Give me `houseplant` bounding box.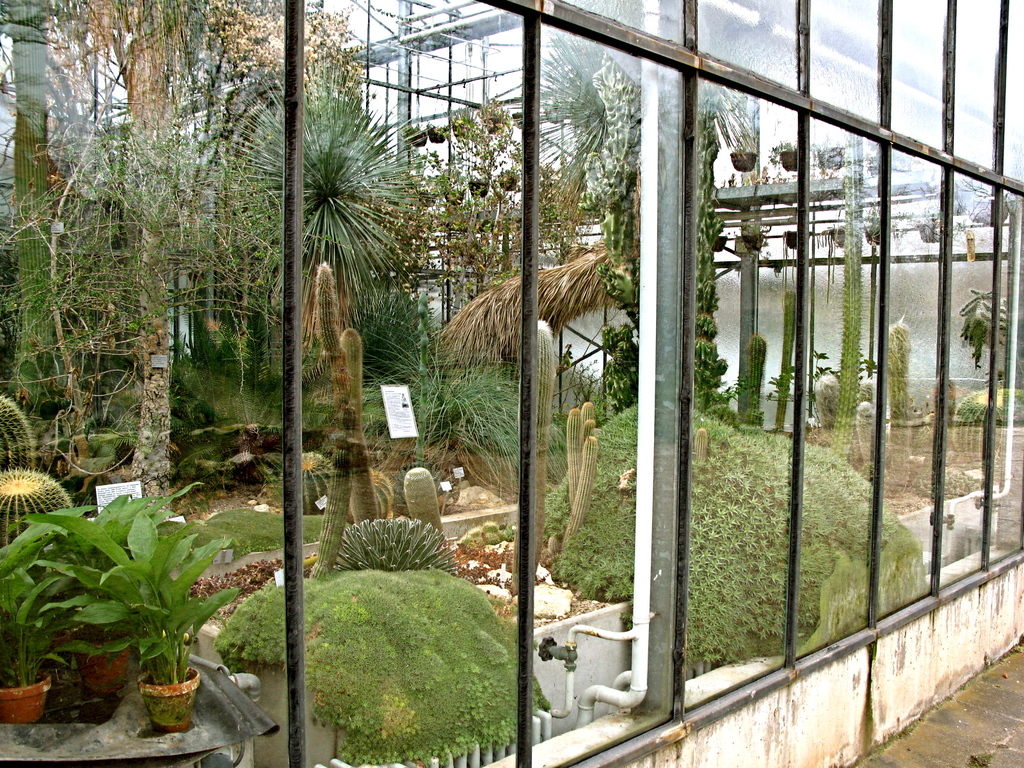
l=0, t=482, r=199, b=699.
